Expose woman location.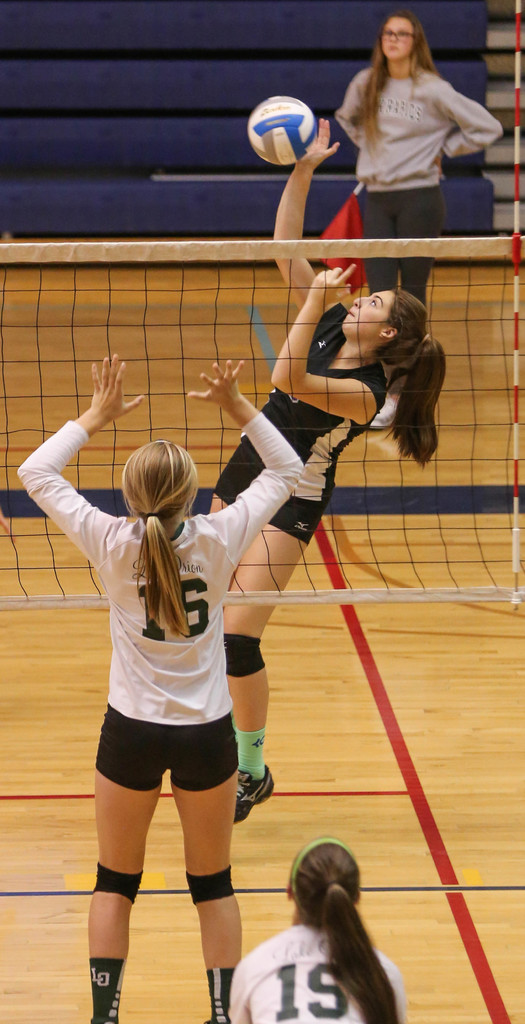
Exposed at bbox=(329, 11, 504, 314).
